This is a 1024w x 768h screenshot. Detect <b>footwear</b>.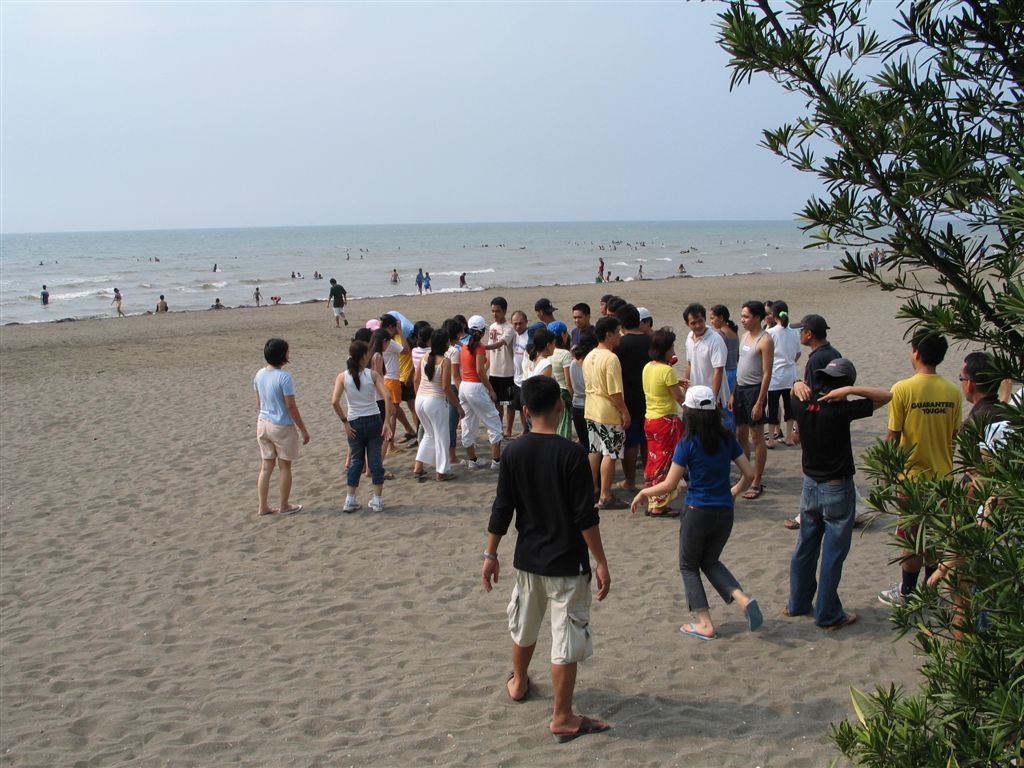
x1=595, y1=495, x2=630, y2=511.
